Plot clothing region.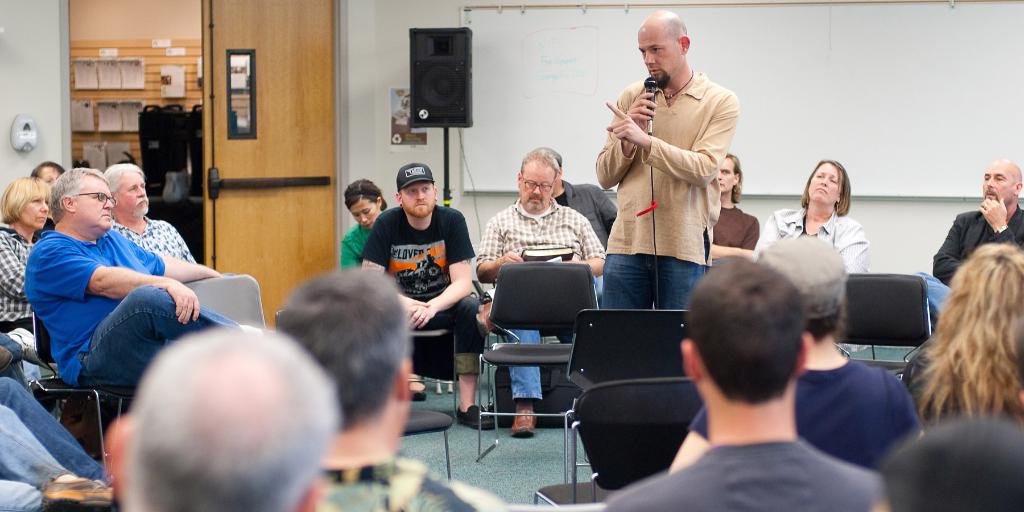
Plotted at l=337, t=218, r=381, b=272.
